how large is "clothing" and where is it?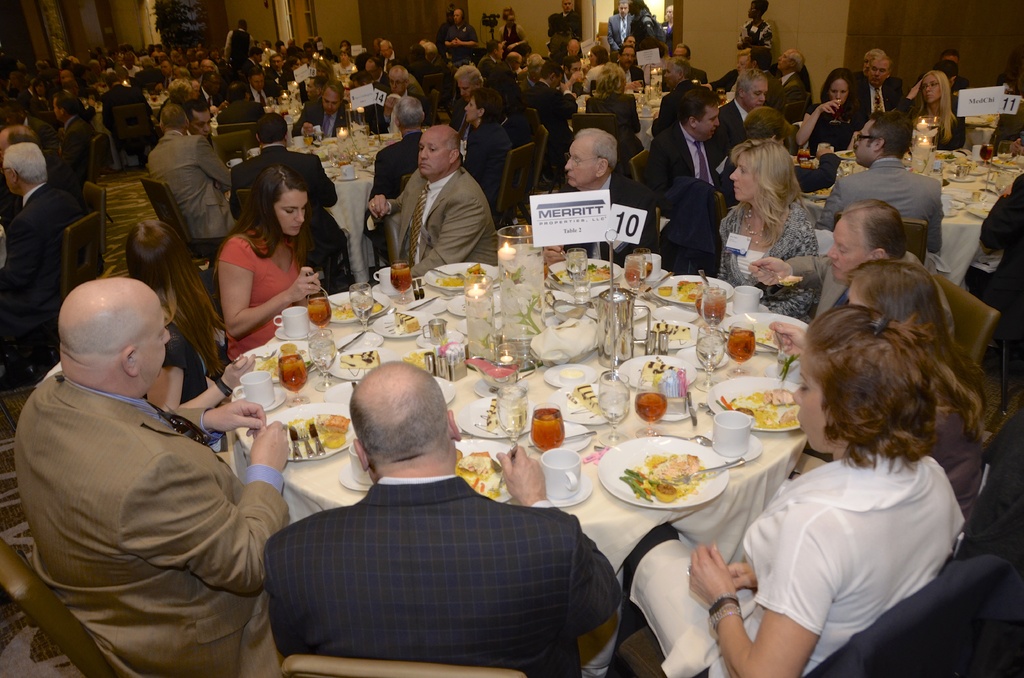
Bounding box: {"x1": 609, "y1": 12, "x2": 634, "y2": 56}.
